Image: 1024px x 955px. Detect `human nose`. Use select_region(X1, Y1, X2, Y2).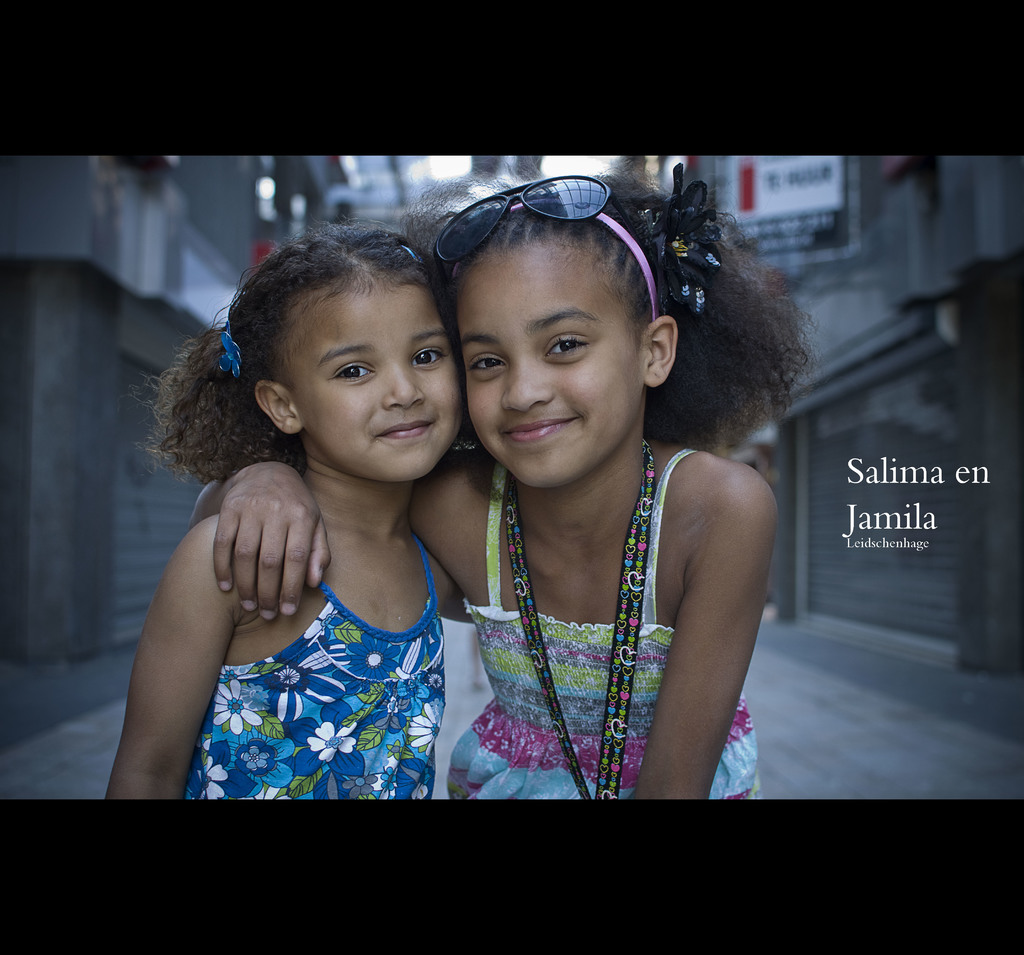
select_region(502, 346, 557, 419).
